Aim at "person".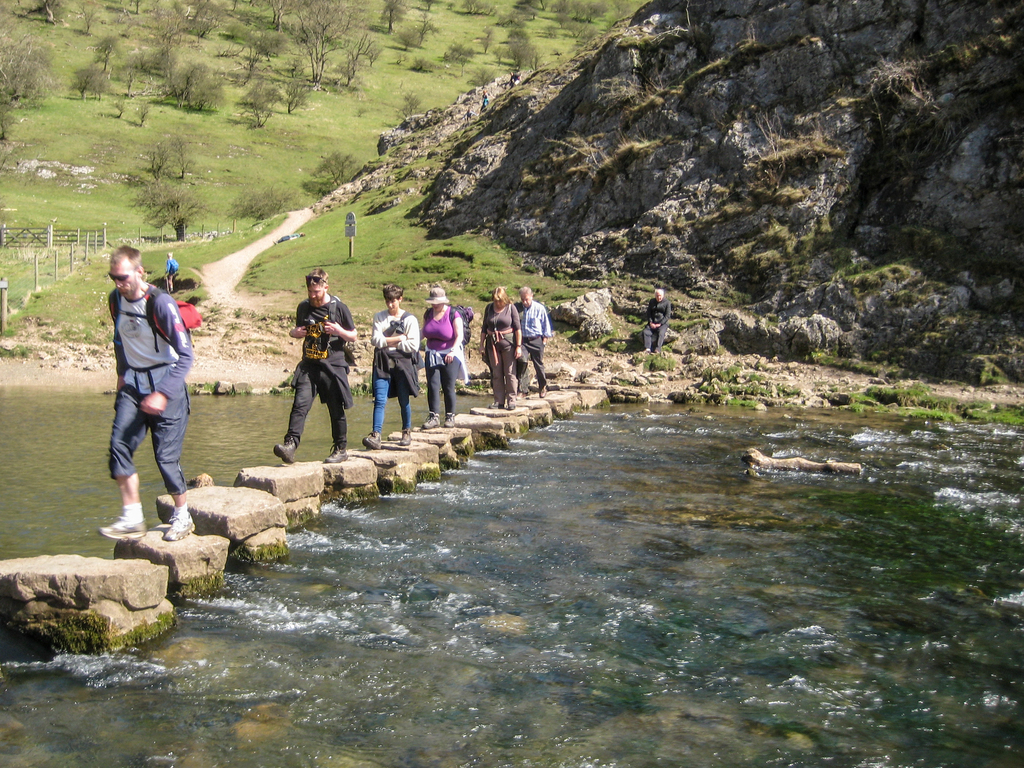
Aimed at rect(513, 283, 554, 399).
